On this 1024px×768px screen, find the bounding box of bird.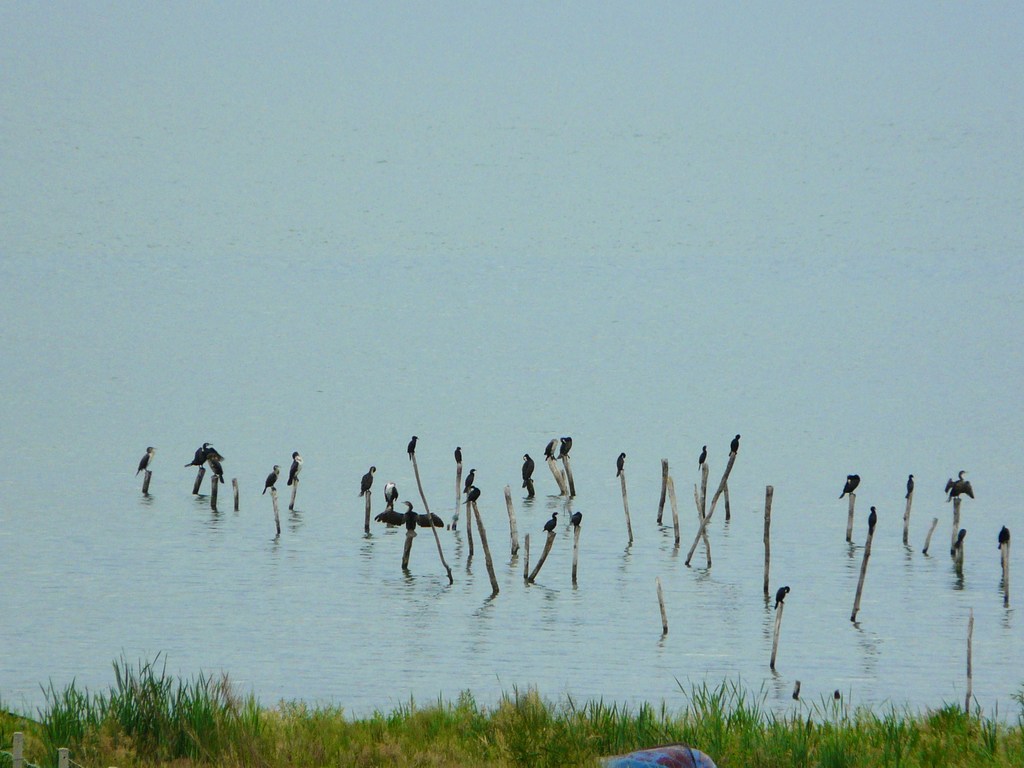
Bounding box: (x1=381, y1=483, x2=398, y2=511).
